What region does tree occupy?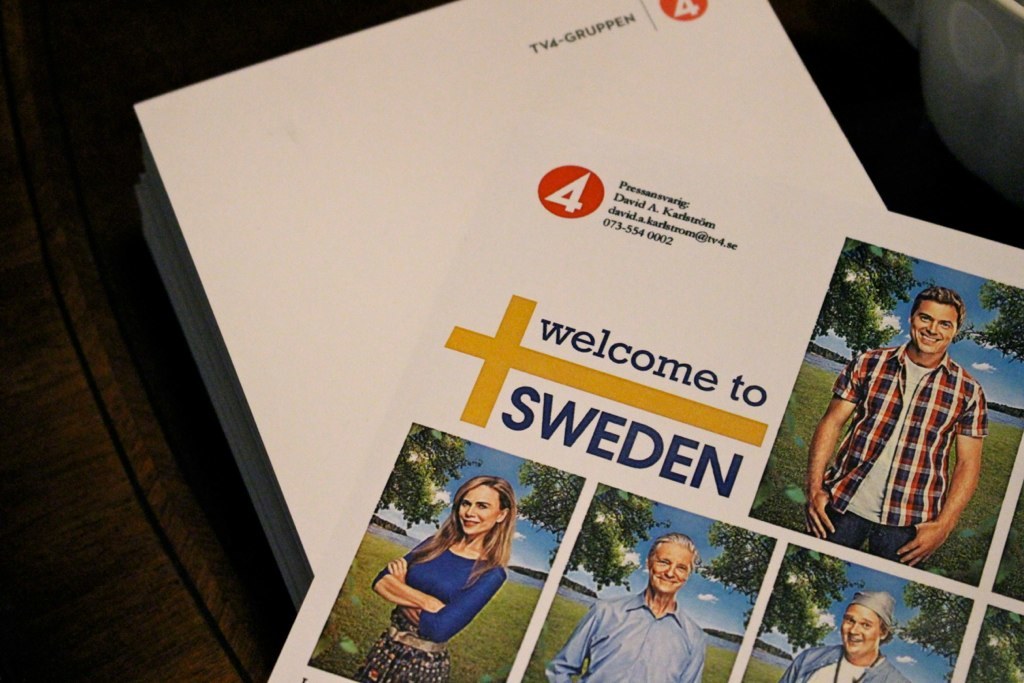
(x1=755, y1=546, x2=870, y2=646).
